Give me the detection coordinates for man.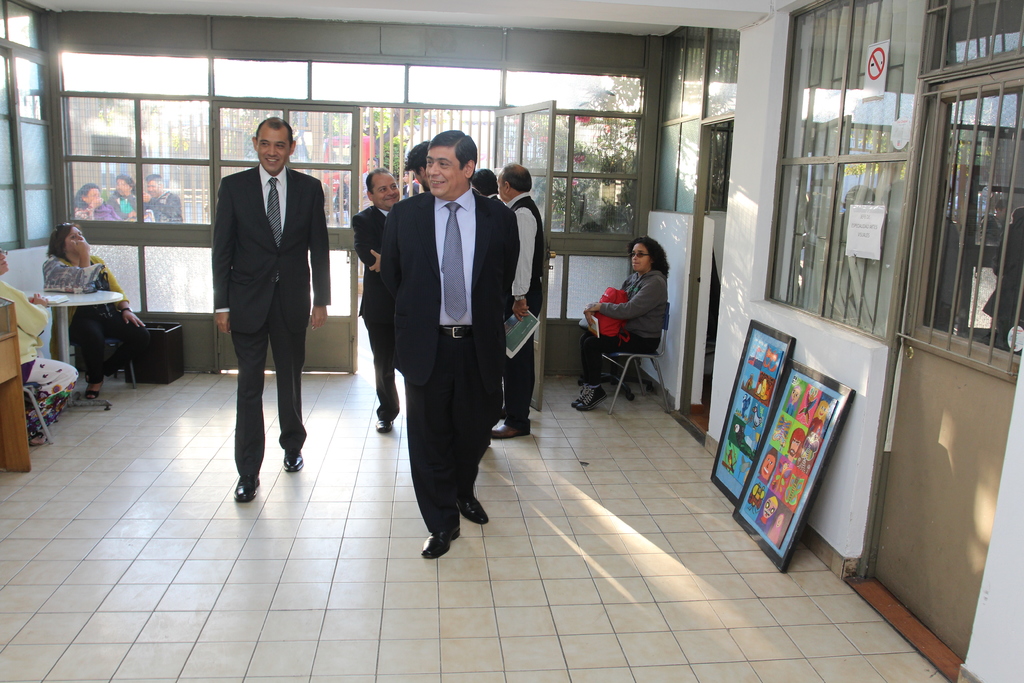
l=495, t=158, r=545, b=442.
